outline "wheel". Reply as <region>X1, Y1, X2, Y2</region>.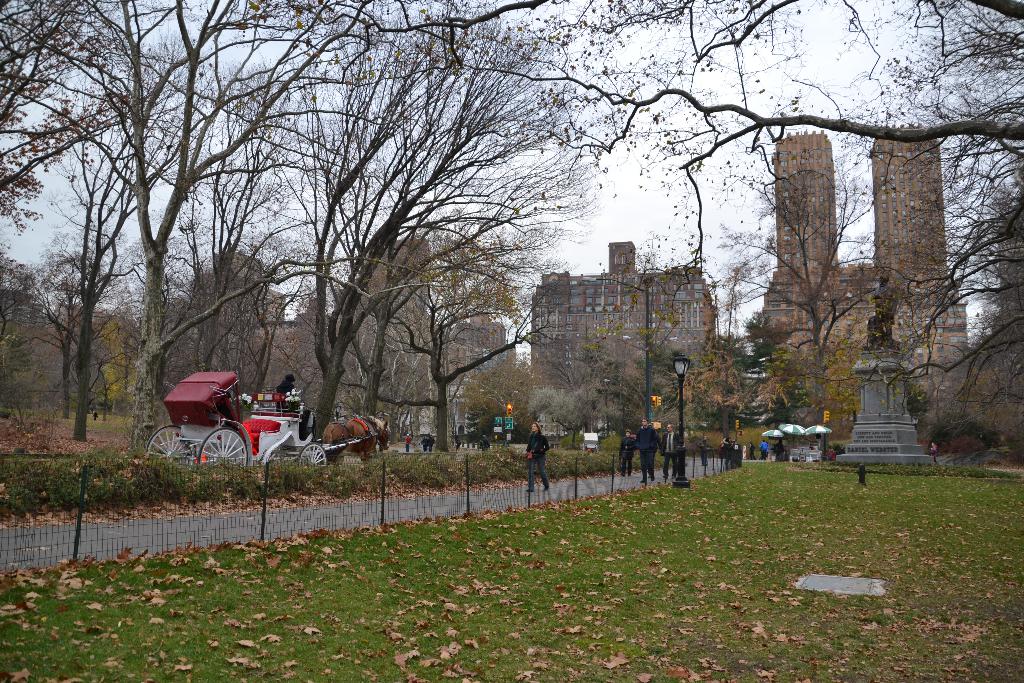
<region>196, 422, 257, 469</region>.
